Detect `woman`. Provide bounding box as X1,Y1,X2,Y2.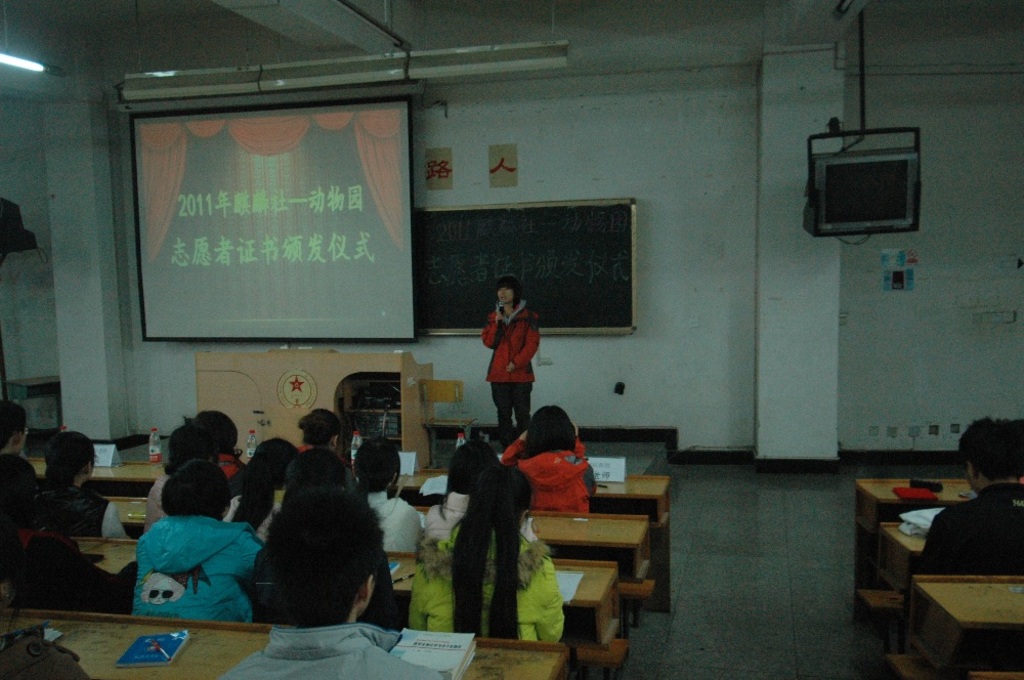
195,409,244,488.
